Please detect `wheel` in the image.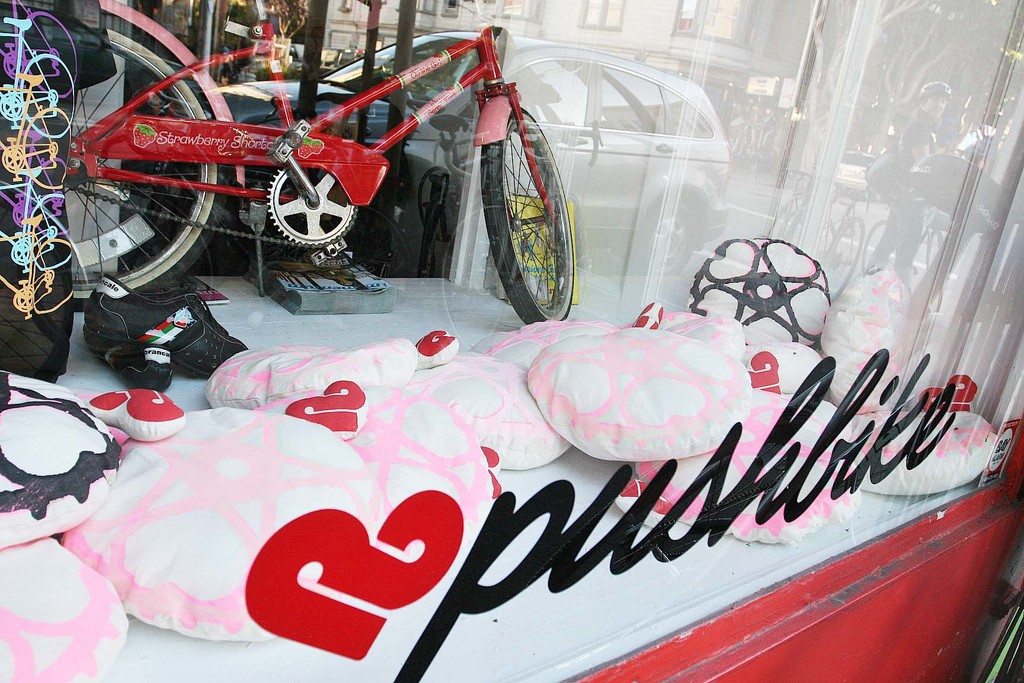
(x1=484, y1=106, x2=573, y2=325).
